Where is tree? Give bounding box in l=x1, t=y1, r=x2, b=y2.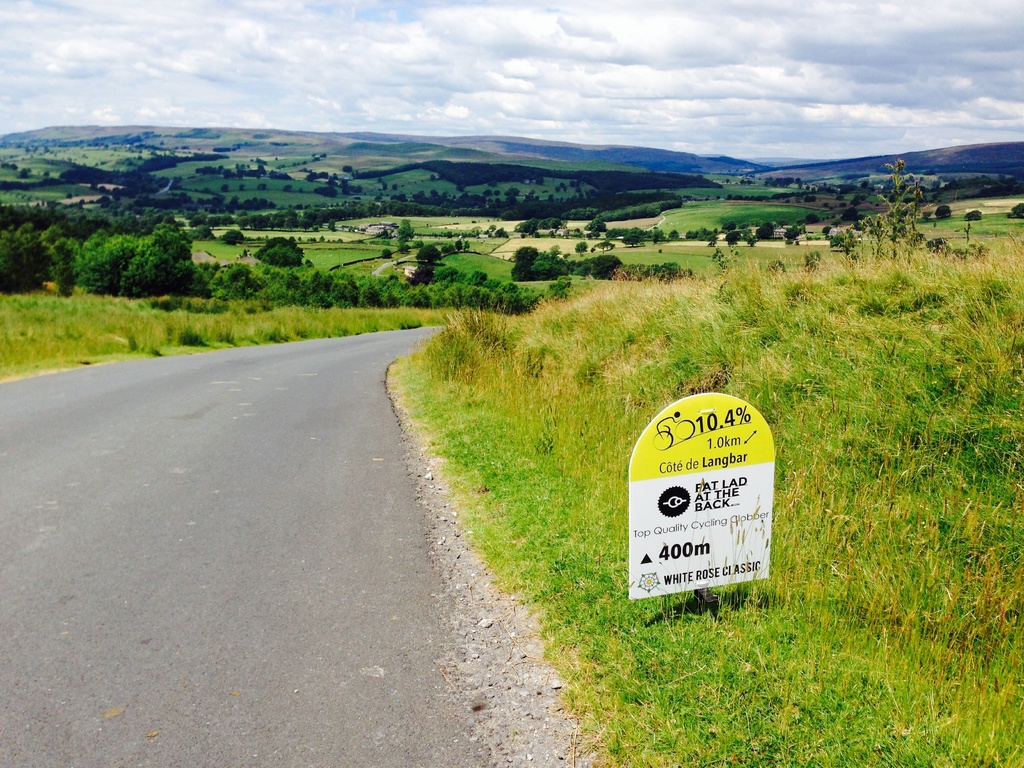
l=545, t=194, r=556, b=204.
